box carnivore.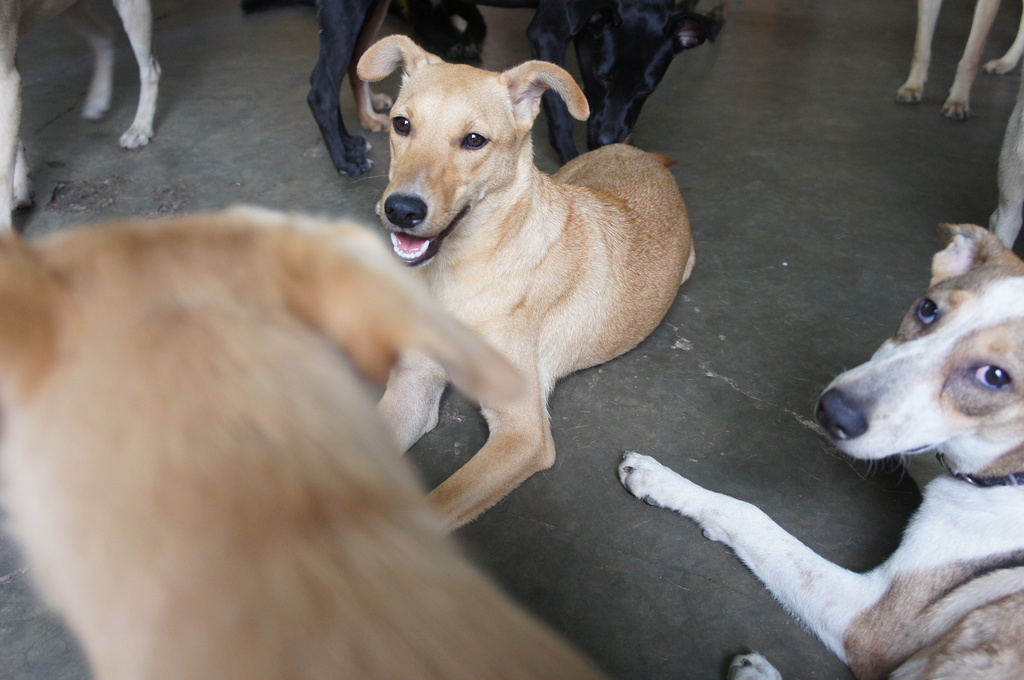
(615, 208, 1023, 679).
